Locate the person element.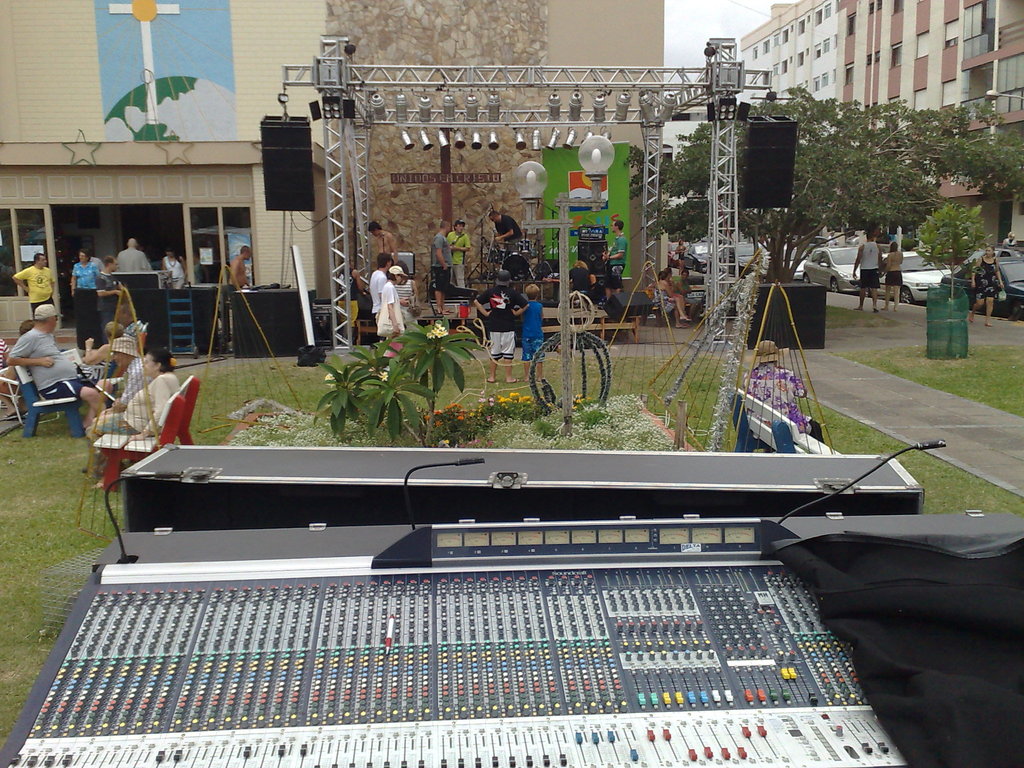
Element bbox: region(653, 268, 689, 332).
